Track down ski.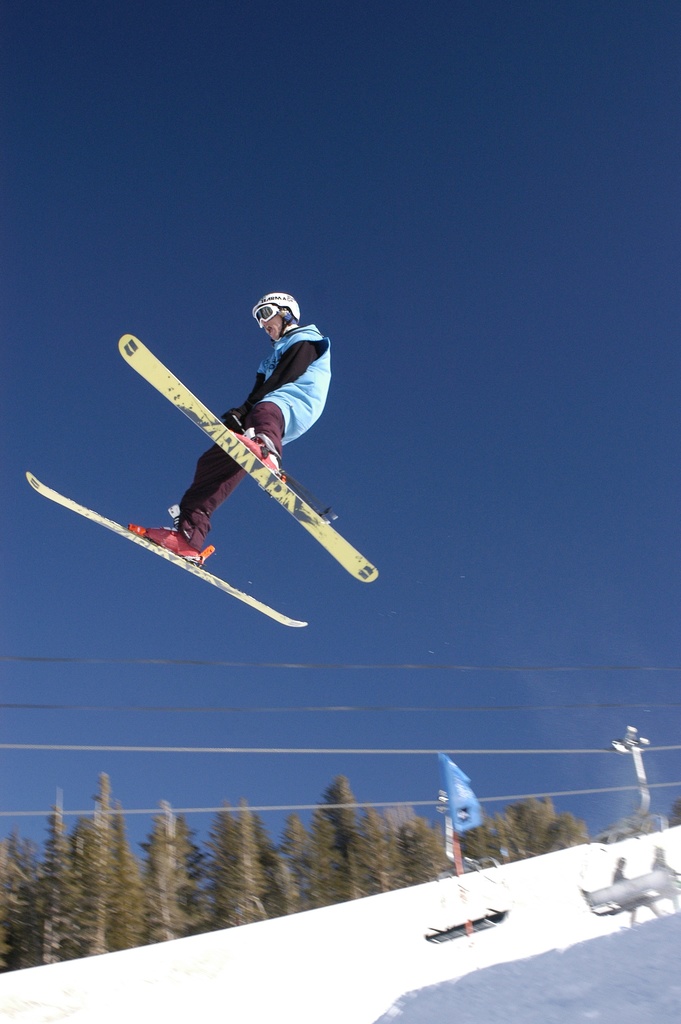
Tracked to detection(96, 317, 404, 604).
